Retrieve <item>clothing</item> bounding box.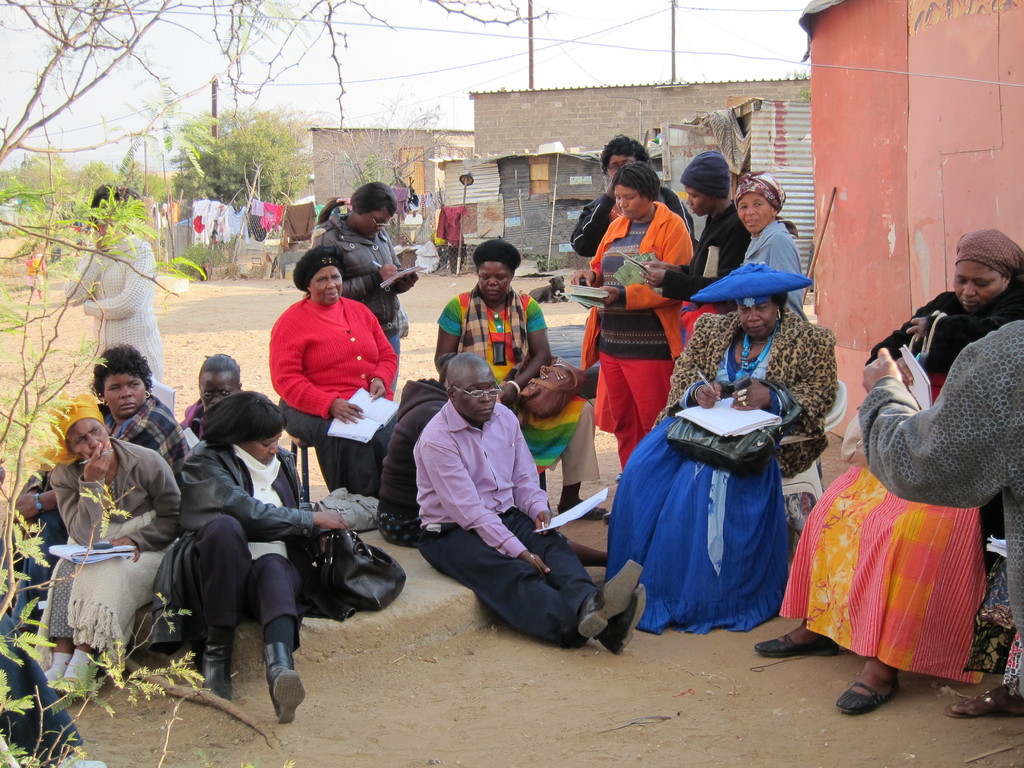
Bounding box: 659, 200, 739, 303.
